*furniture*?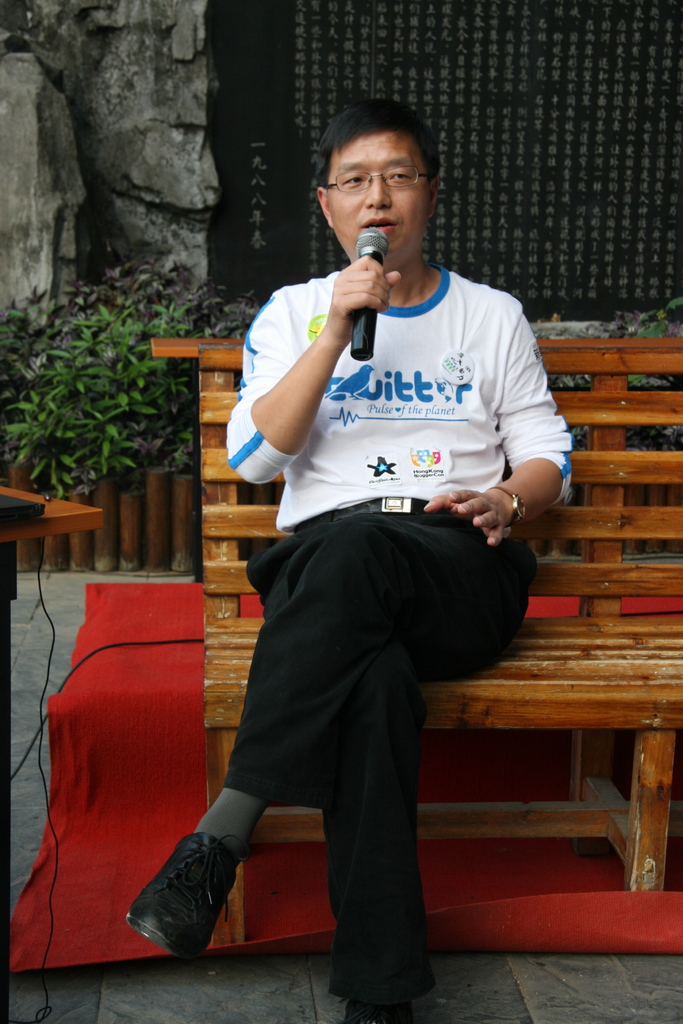
<region>141, 346, 682, 941</region>
